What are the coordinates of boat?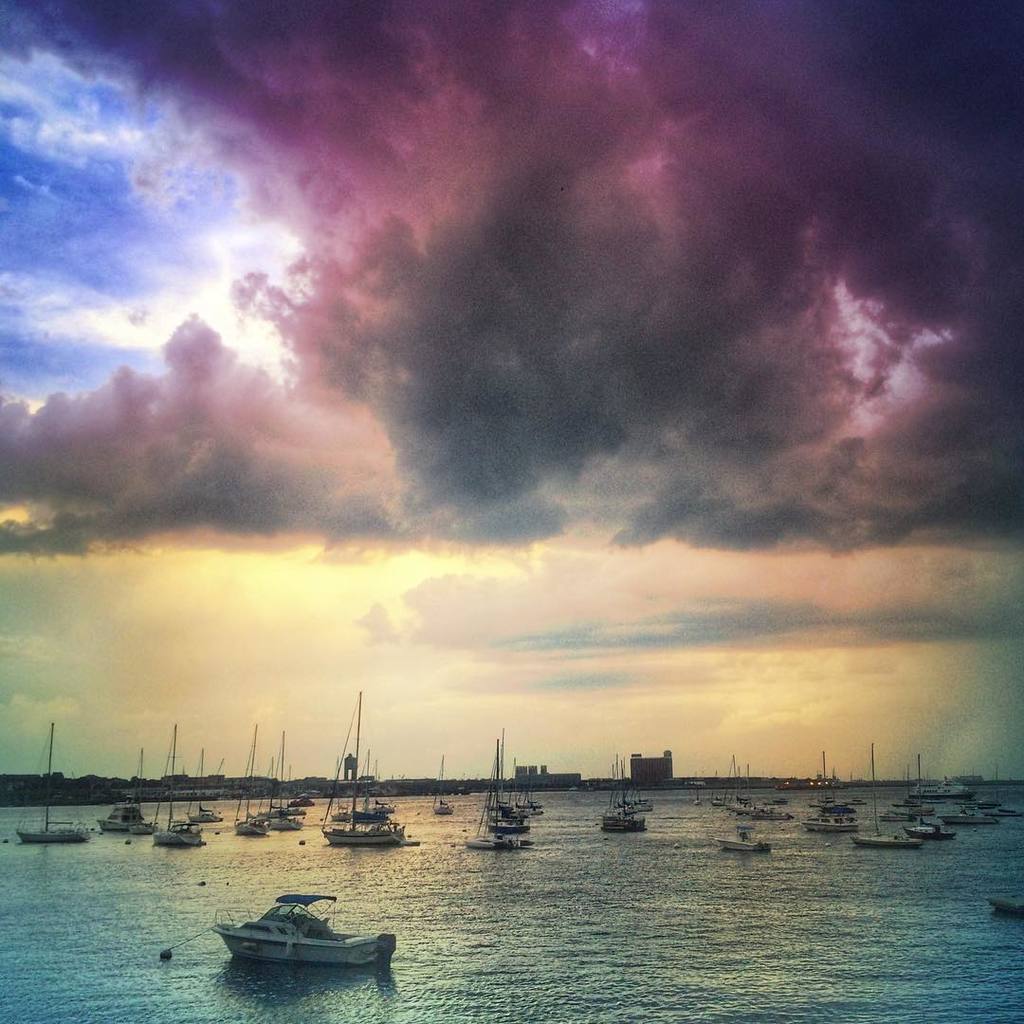
<region>753, 798, 792, 820</region>.
